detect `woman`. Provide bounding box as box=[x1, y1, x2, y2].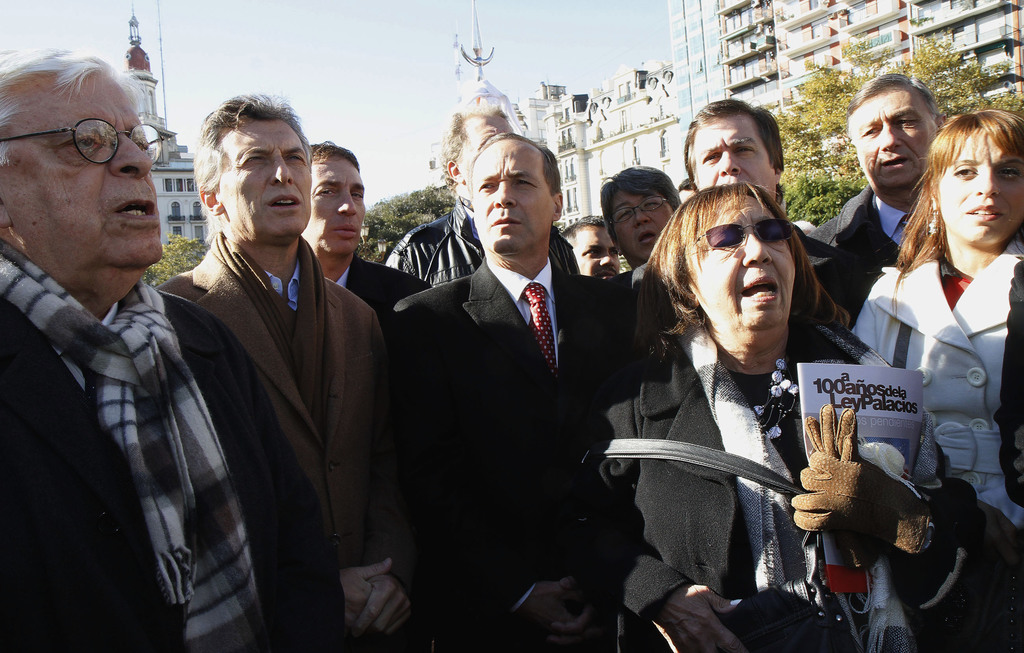
box=[844, 111, 1023, 535].
